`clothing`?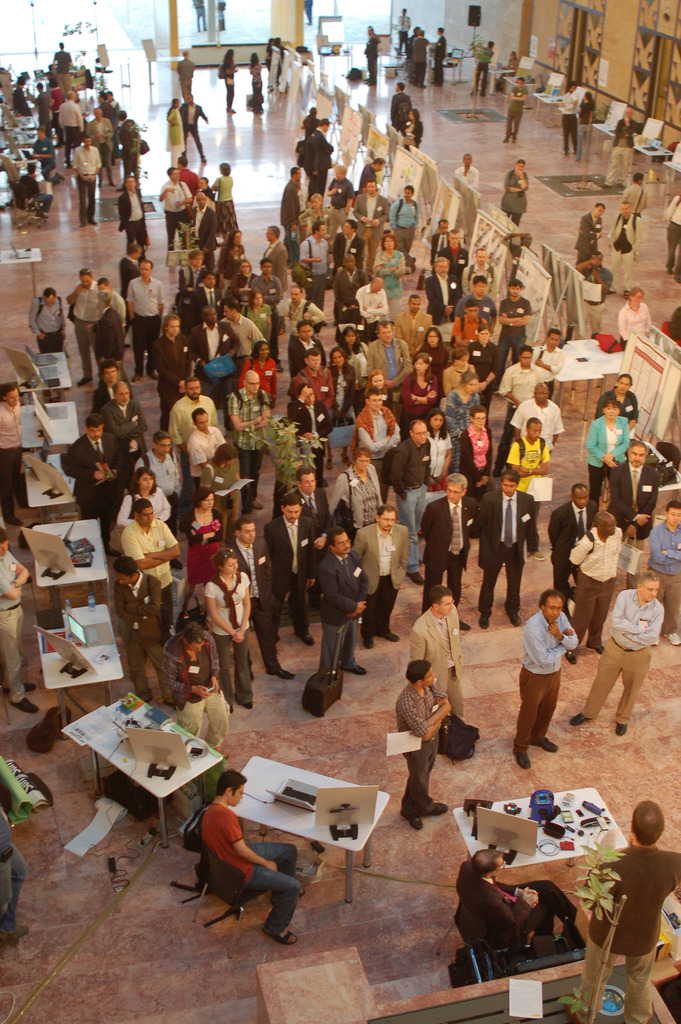
{"x1": 422, "y1": 331, "x2": 443, "y2": 371}
